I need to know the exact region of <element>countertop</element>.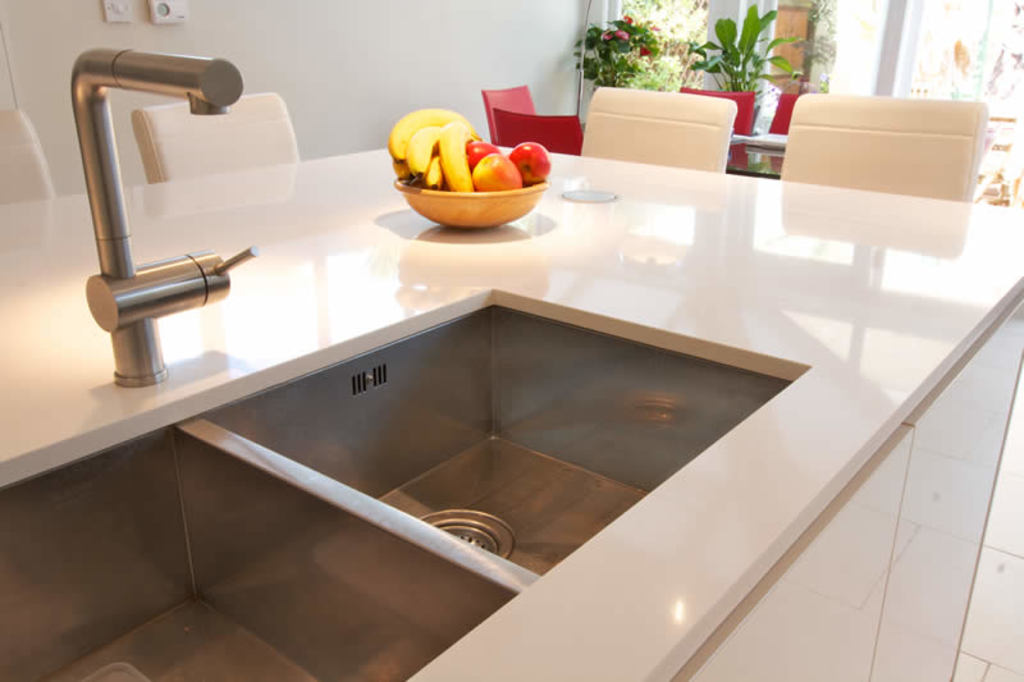
Region: (left=1, top=143, right=1023, bottom=681).
